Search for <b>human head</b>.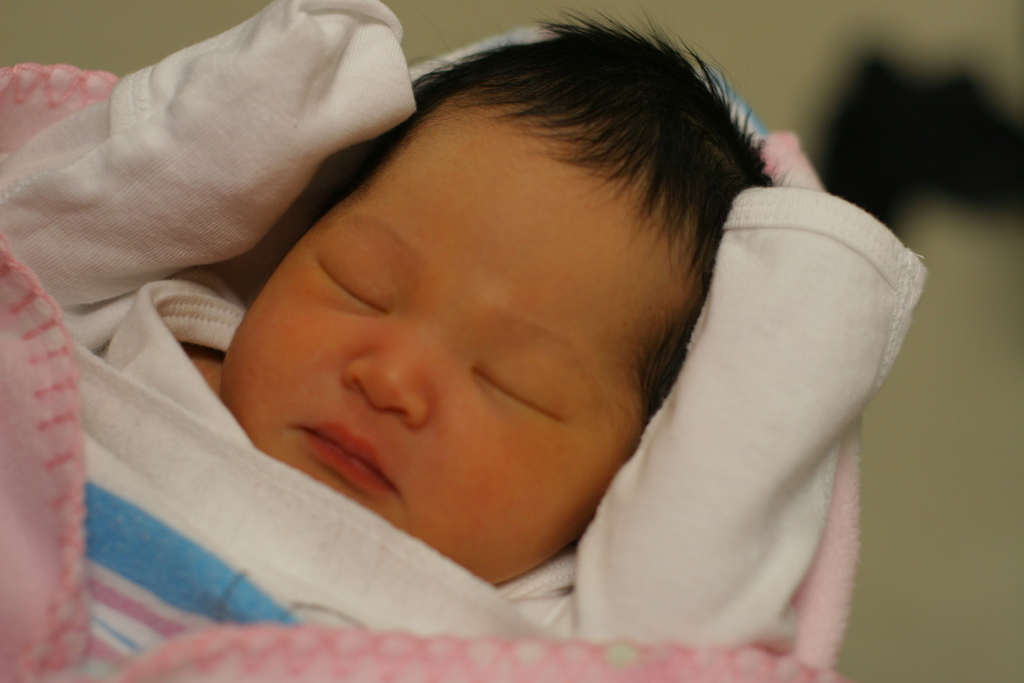
Found at rect(279, 31, 742, 456).
